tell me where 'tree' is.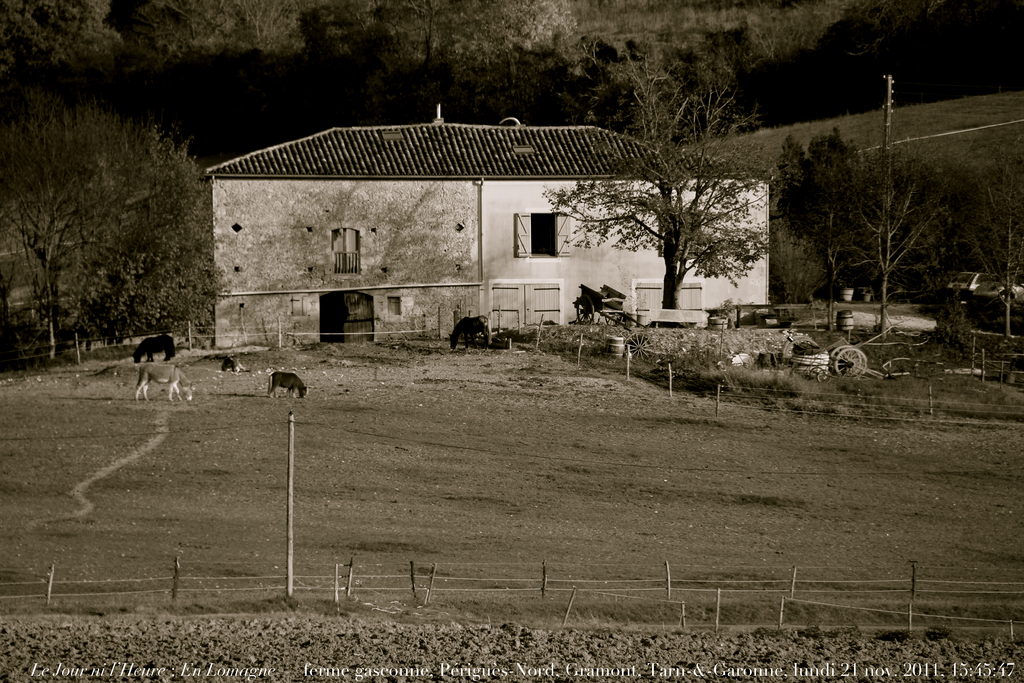
'tree' is at region(830, 117, 961, 346).
